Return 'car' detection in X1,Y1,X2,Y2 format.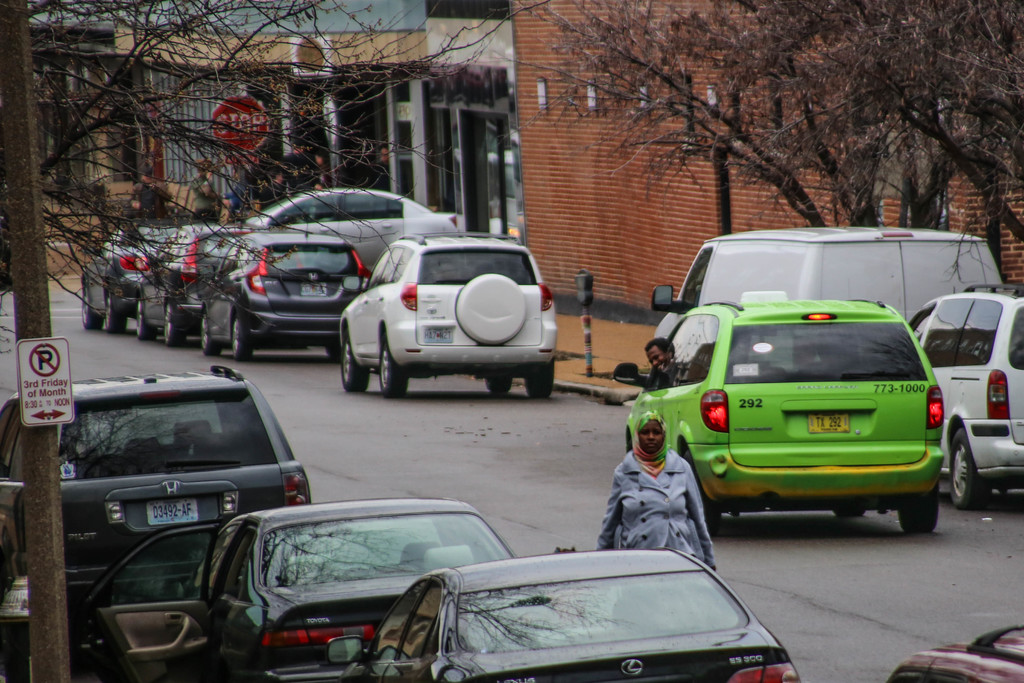
904,283,1023,513.
